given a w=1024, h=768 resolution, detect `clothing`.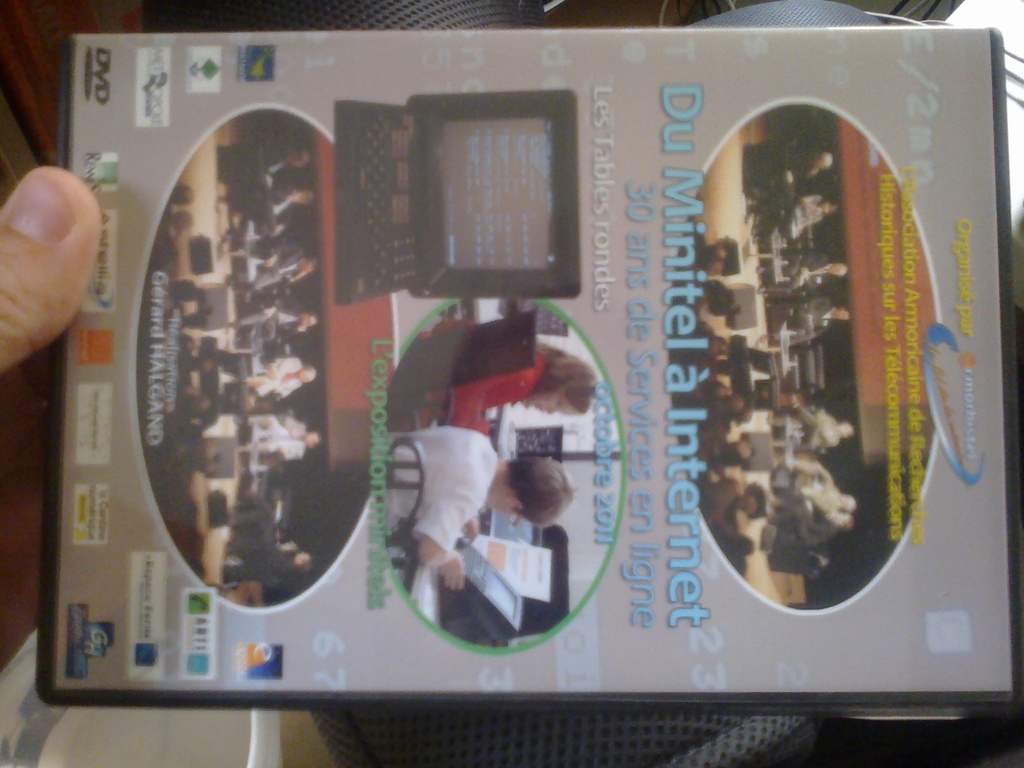
box(787, 403, 842, 450).
